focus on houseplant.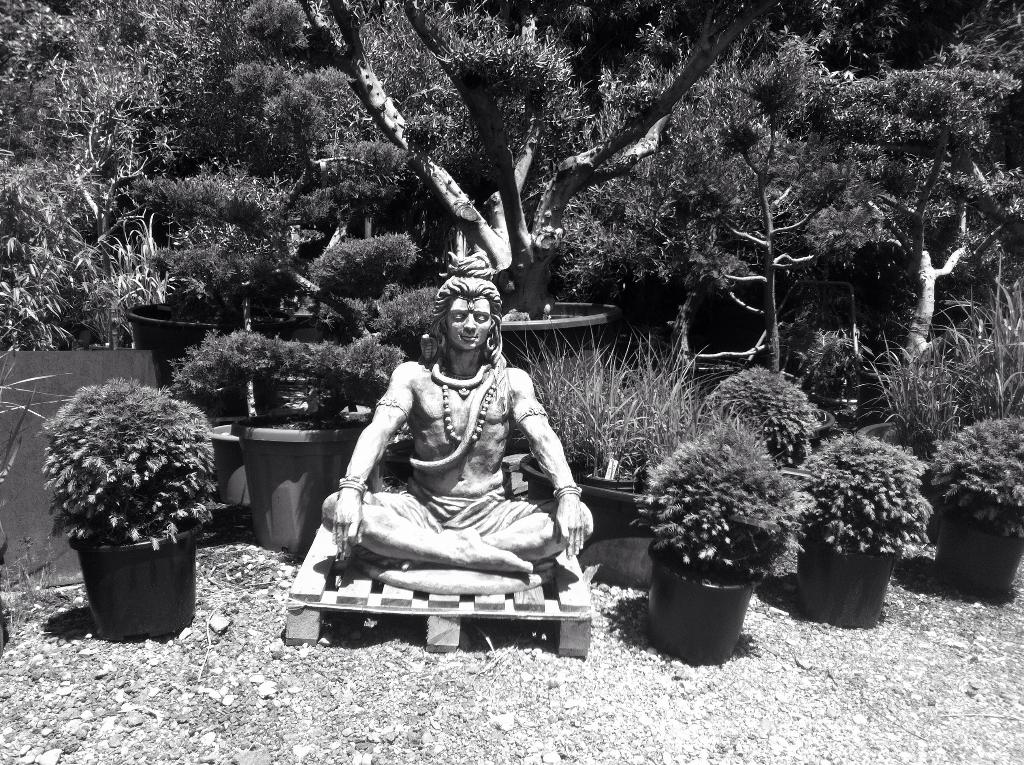
Focused at detection(869, 269, 1023, 457).
